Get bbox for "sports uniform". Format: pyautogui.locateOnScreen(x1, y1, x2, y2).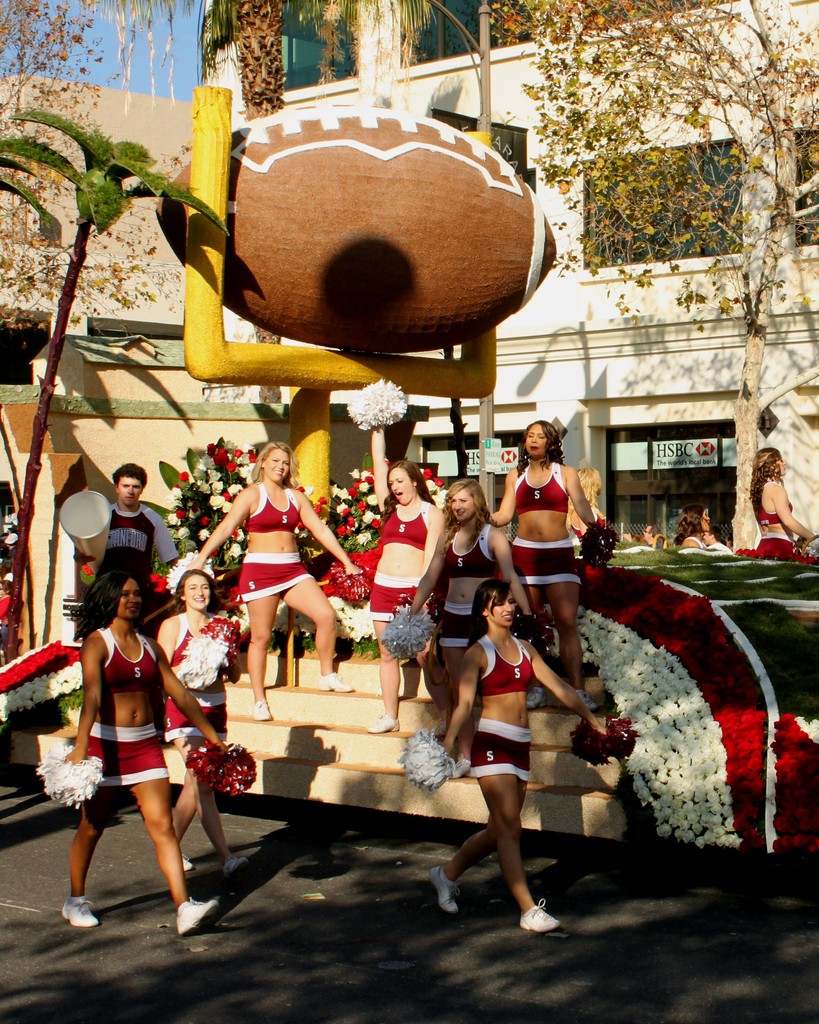
pyautogui.locateOnScreen(519, 540, 589, 592).
